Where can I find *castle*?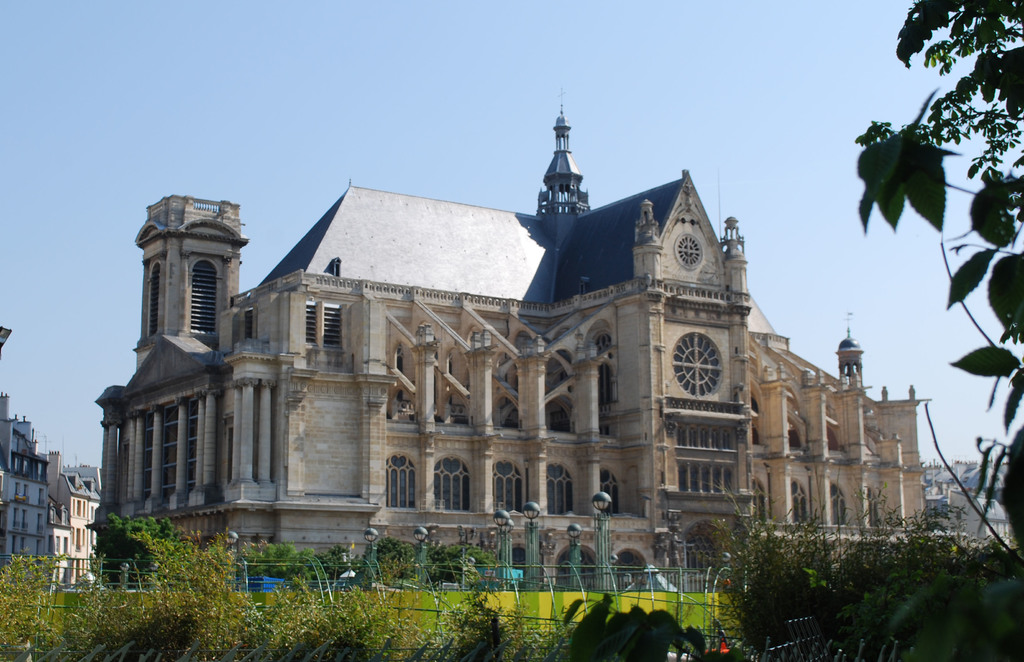
You can find it at bbox(0, 287, 108, 596).
